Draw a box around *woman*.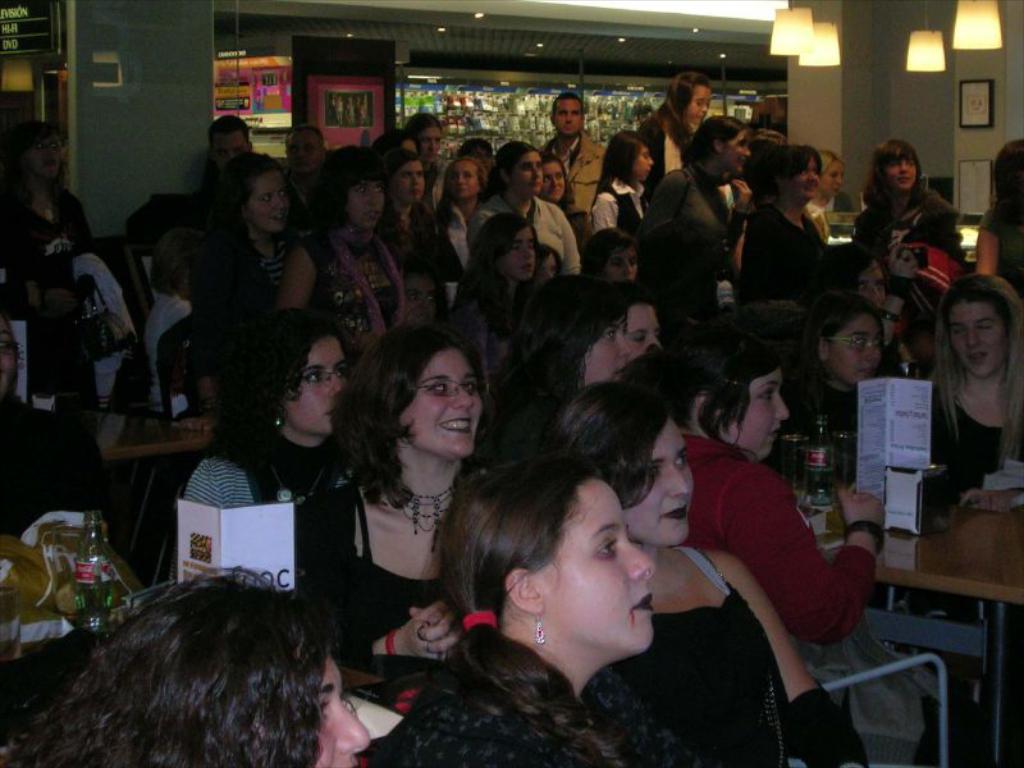
[x1=378, y1=461, x2=663, y2=767].
